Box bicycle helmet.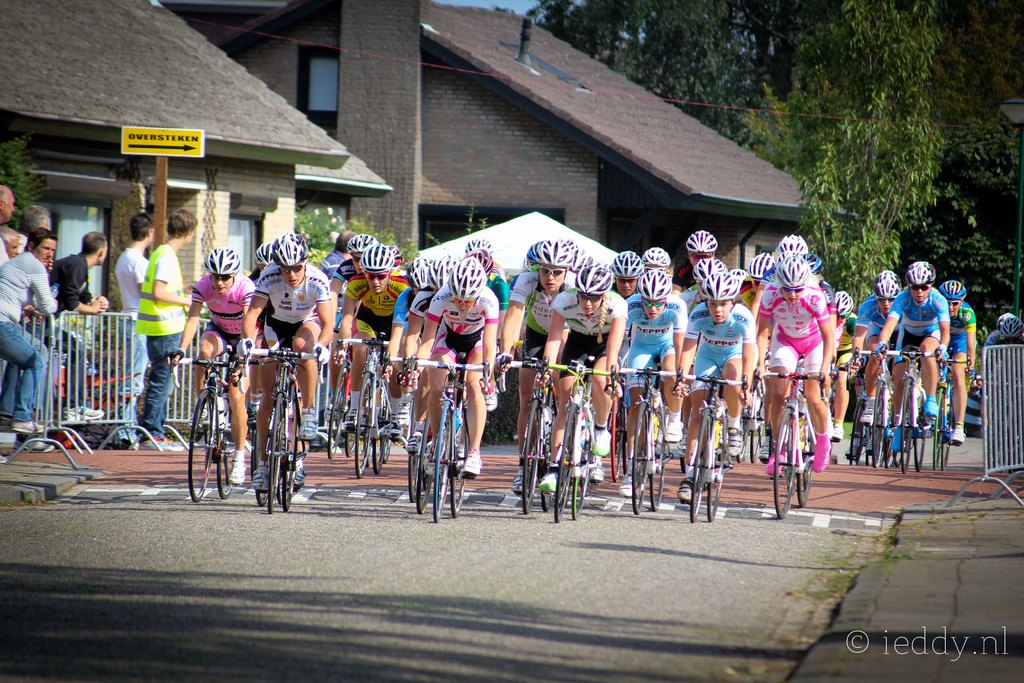
526,238,555,270.
